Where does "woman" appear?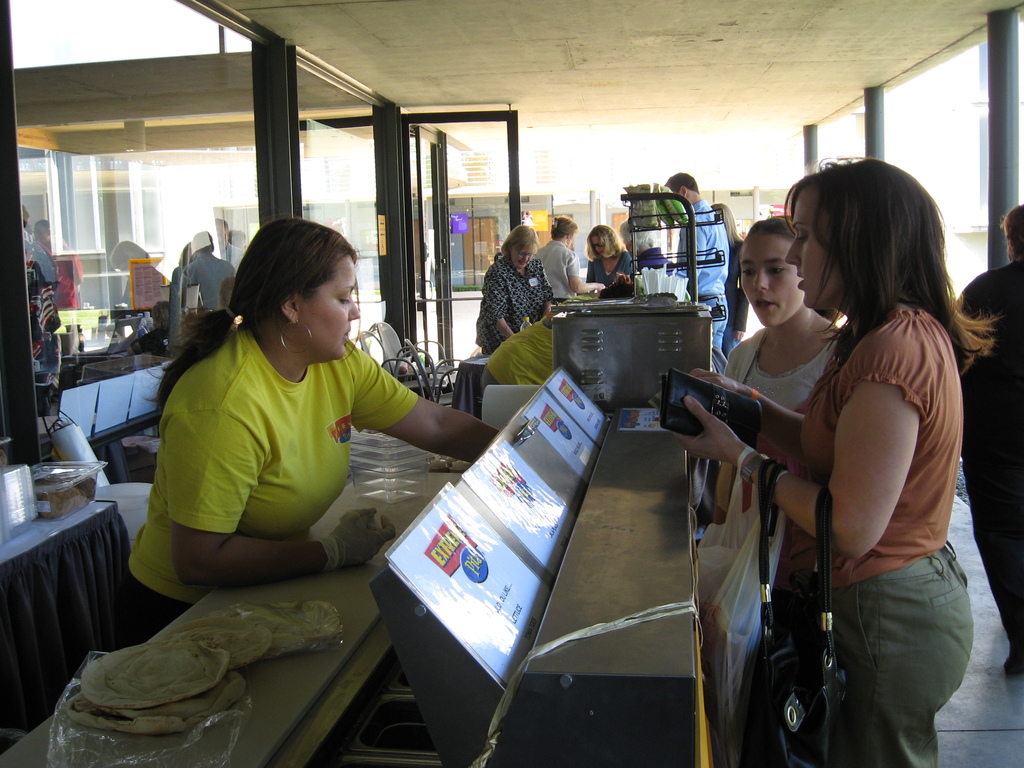
Appears at [x1=705, y1=195, x2=751, y2=357].
